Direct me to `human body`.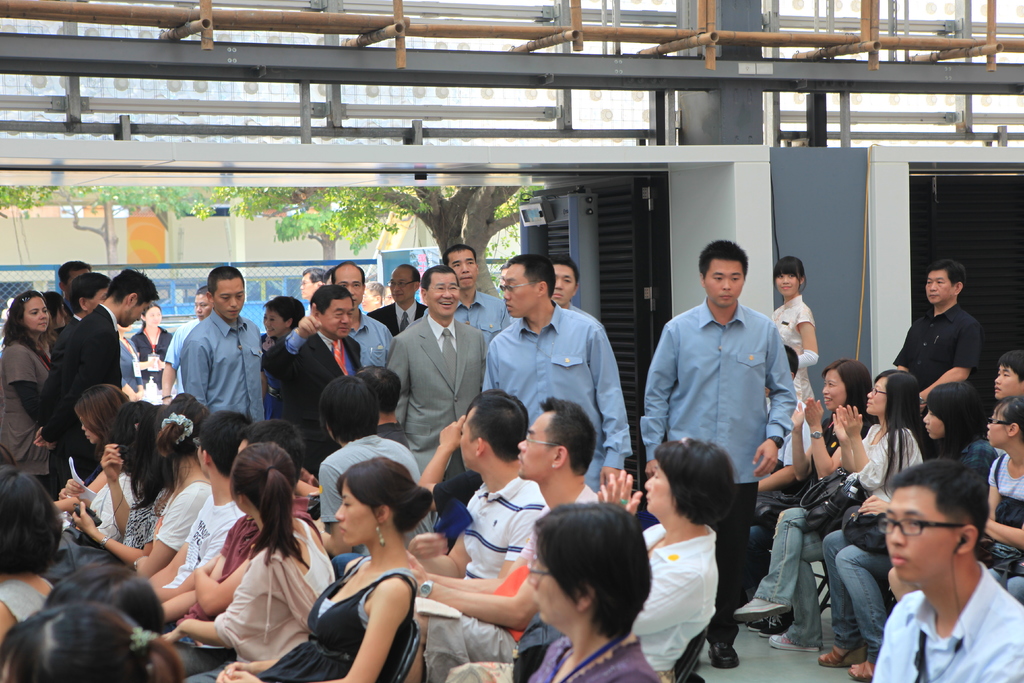
Direction: Rect(646, 286, 806, 598).
